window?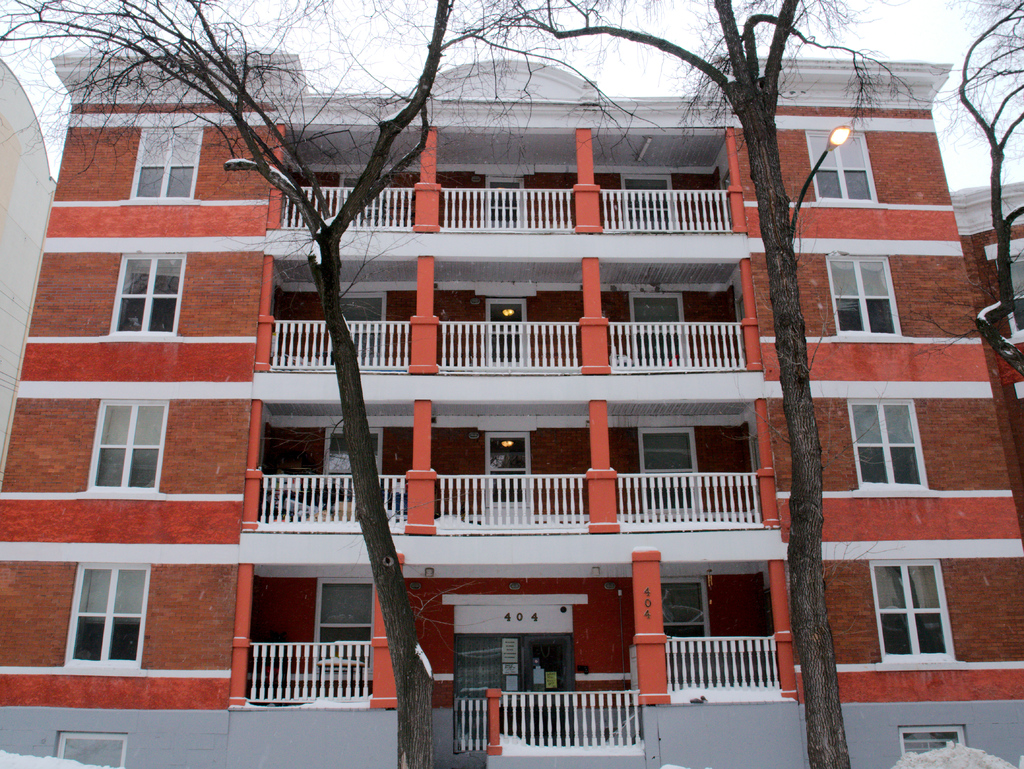
(x1=805, y1=130, x2=878, y2=202)
